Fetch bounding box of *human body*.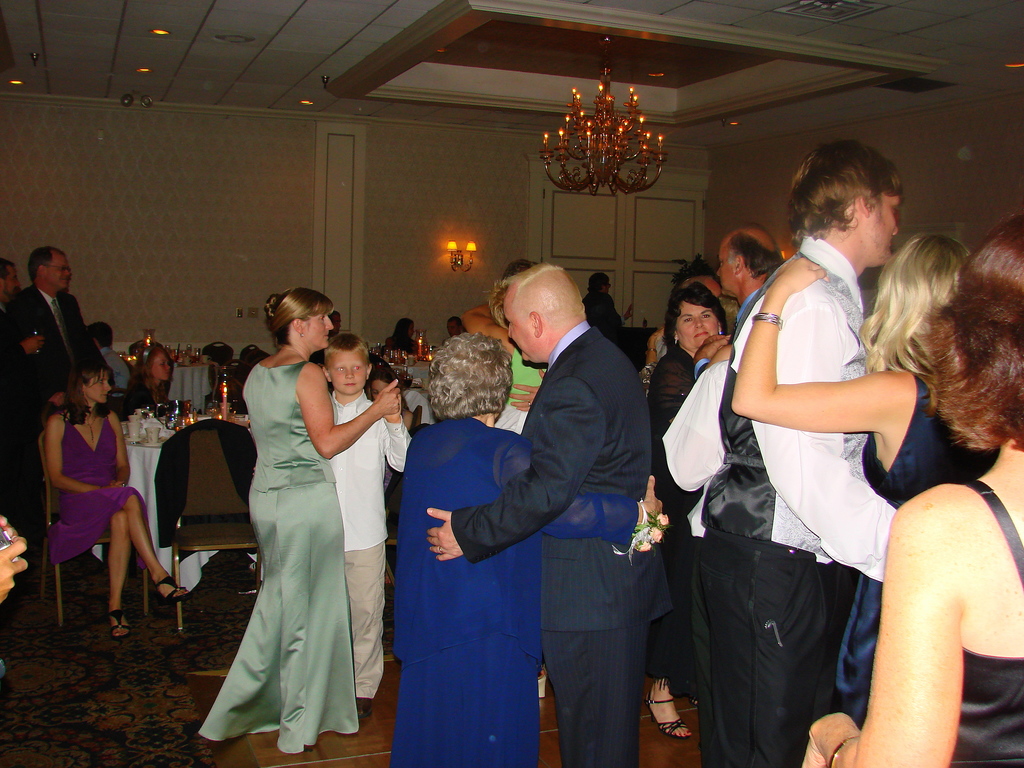
Bbox: [202,287,399,750].
